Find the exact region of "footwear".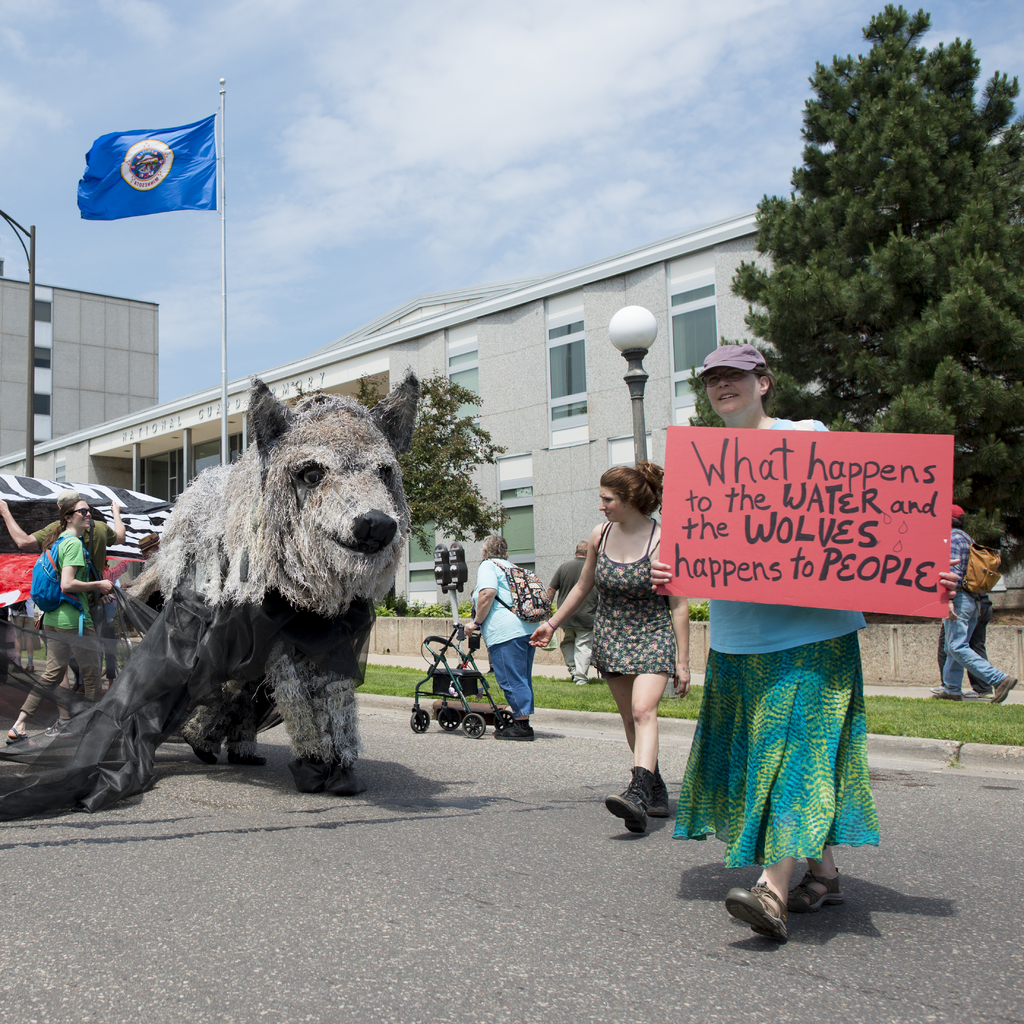
Exact region: locate(645, 783, 675, 819).
